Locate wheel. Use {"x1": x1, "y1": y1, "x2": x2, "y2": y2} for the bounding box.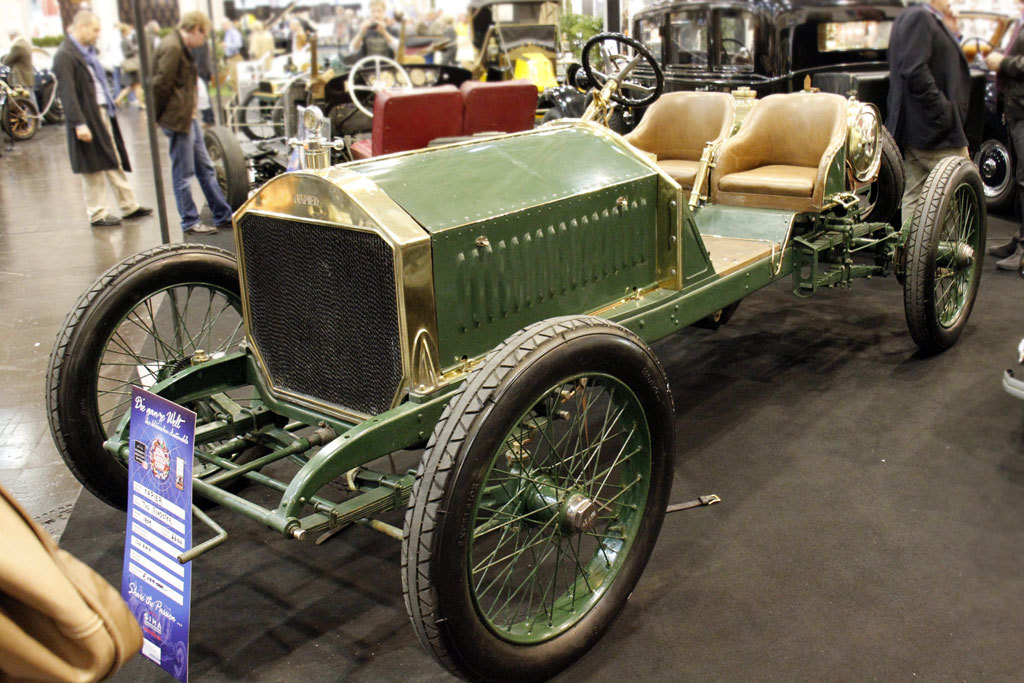
{"x1": 239, "y1": 85, "x2": 273, "y2": 151}.
